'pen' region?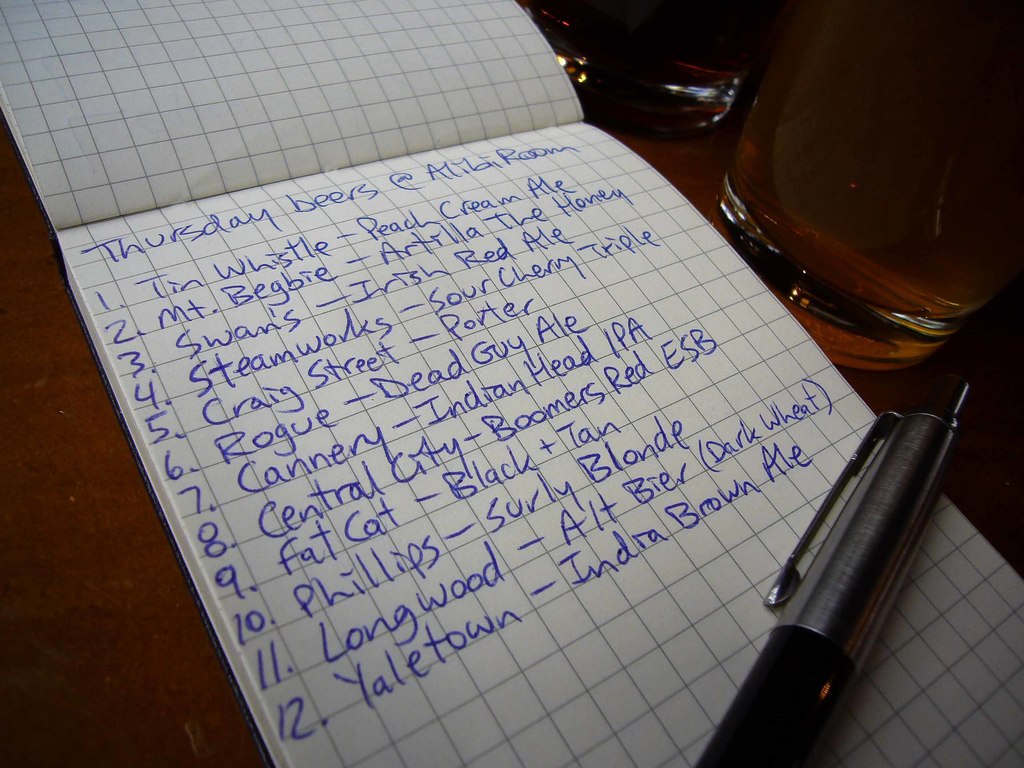
bbox(694, 369, 976, 767)
